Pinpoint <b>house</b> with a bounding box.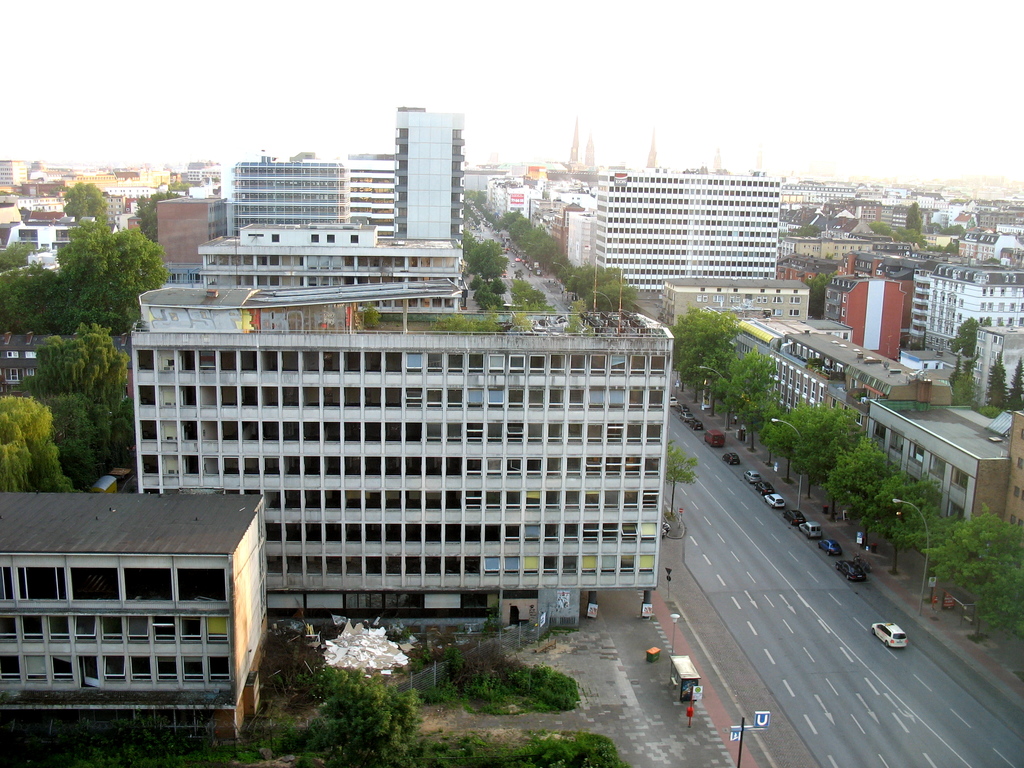
(x1=231, y1=150, x2=401, y2=237).
